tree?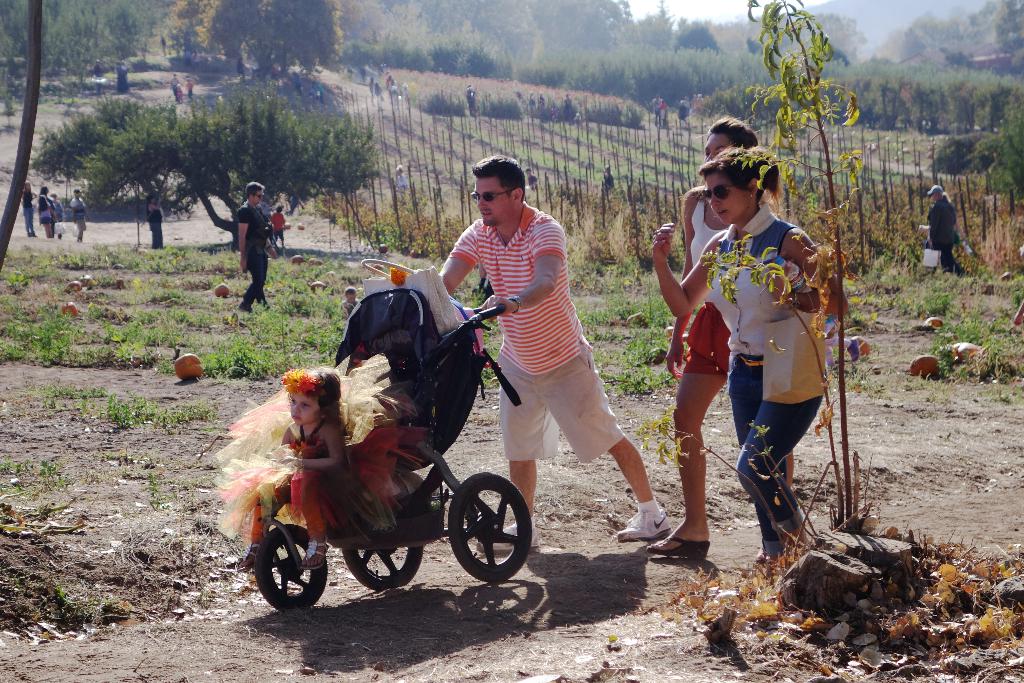
BBox(84, 82, 383, 252)
